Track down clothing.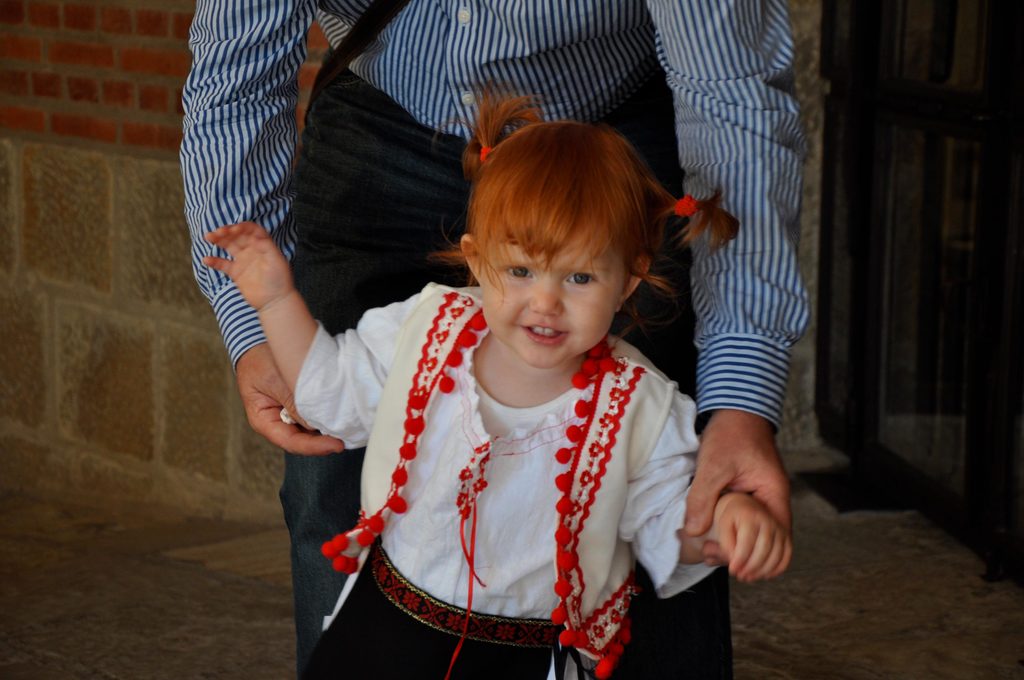
Tracked to region(177, 0, 811, 679).
